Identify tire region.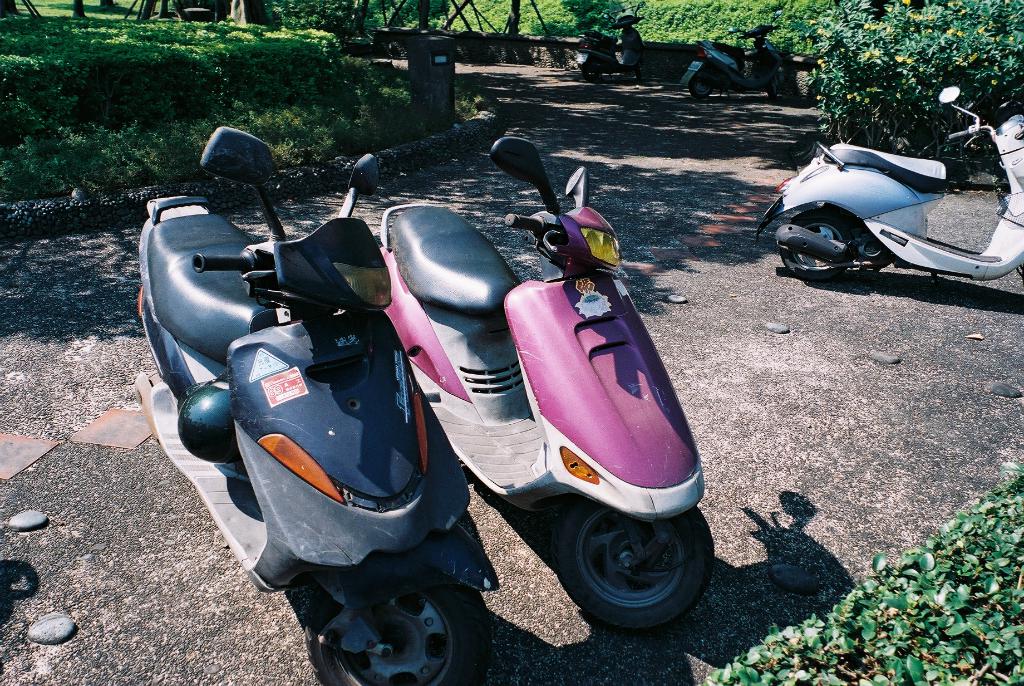
Region: (553,515,723,633).
